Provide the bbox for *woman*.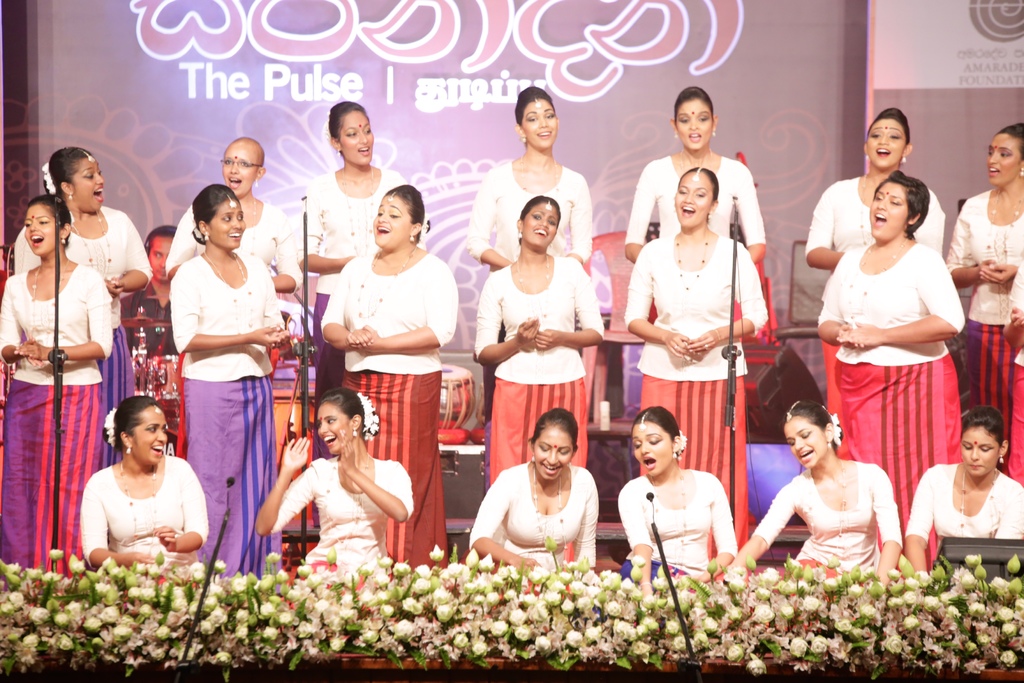
(731, 395, 899, 598).
